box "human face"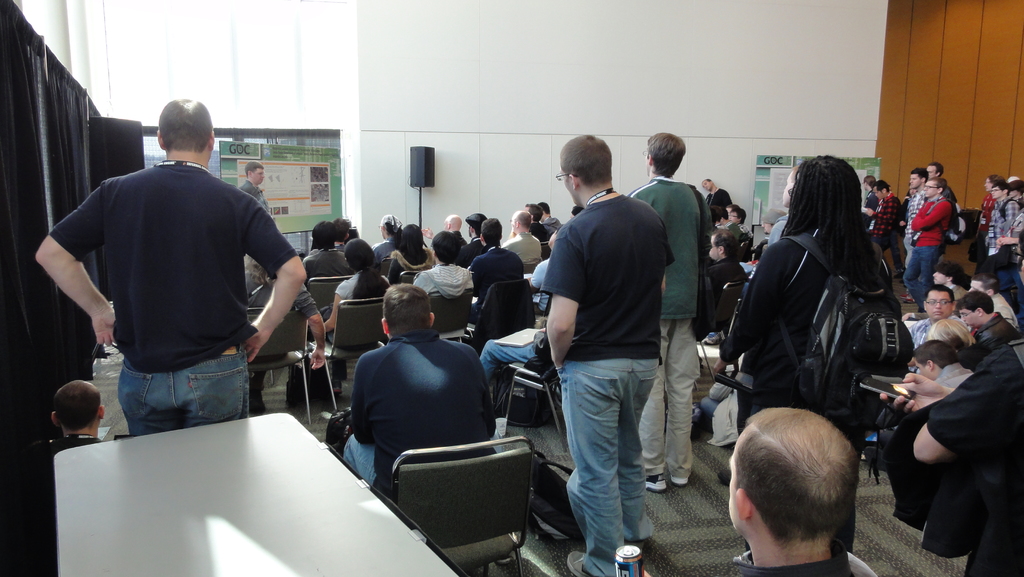
x1=710, y1=235, x2=719, y2=259
